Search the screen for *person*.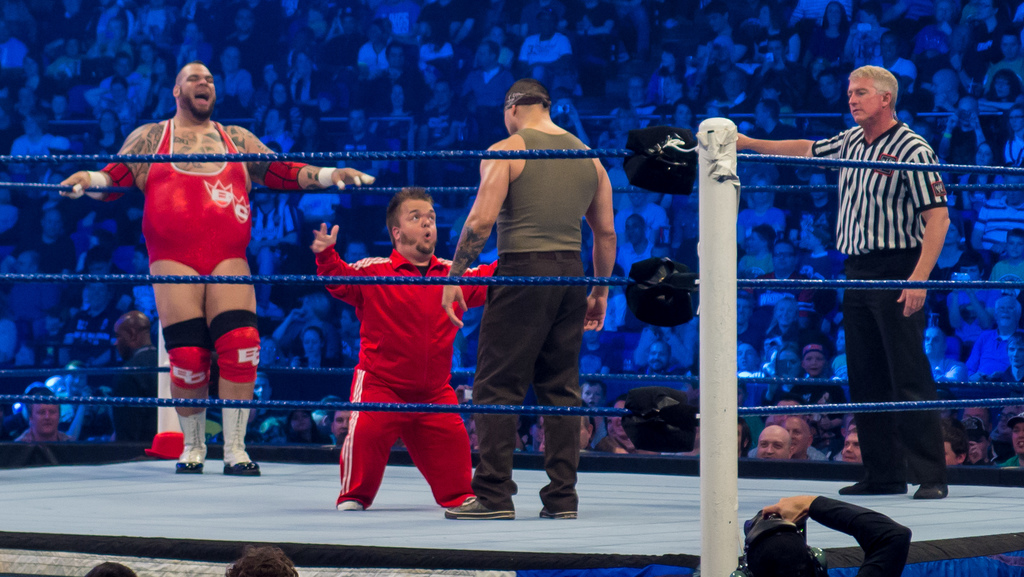
Found at x1=297, y1=191, x2=500, y2=510.
